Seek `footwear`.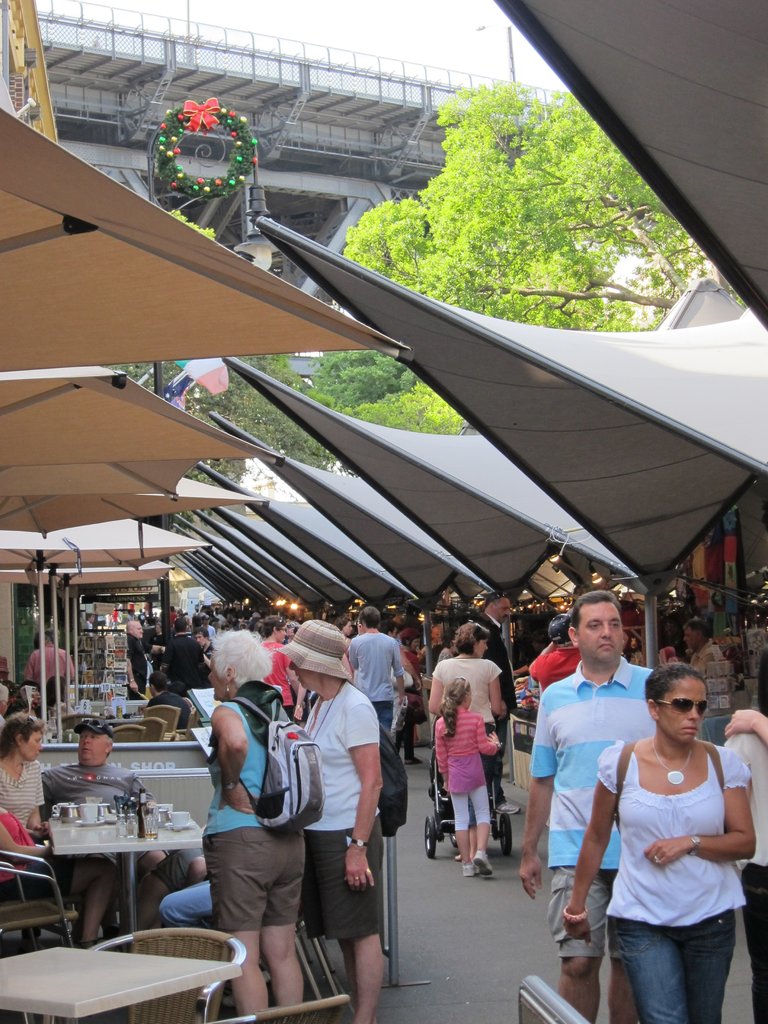
[472, 849, 498, 877].
